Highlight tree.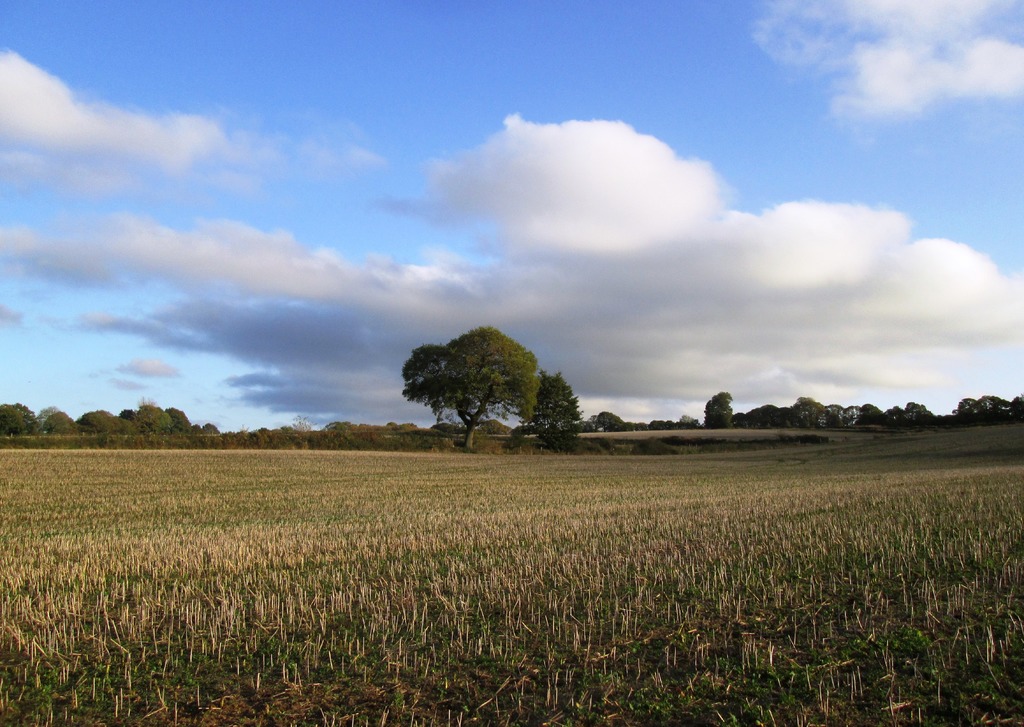
Highlighted region: x1=506, y1=368, x2=585, y2=452.
